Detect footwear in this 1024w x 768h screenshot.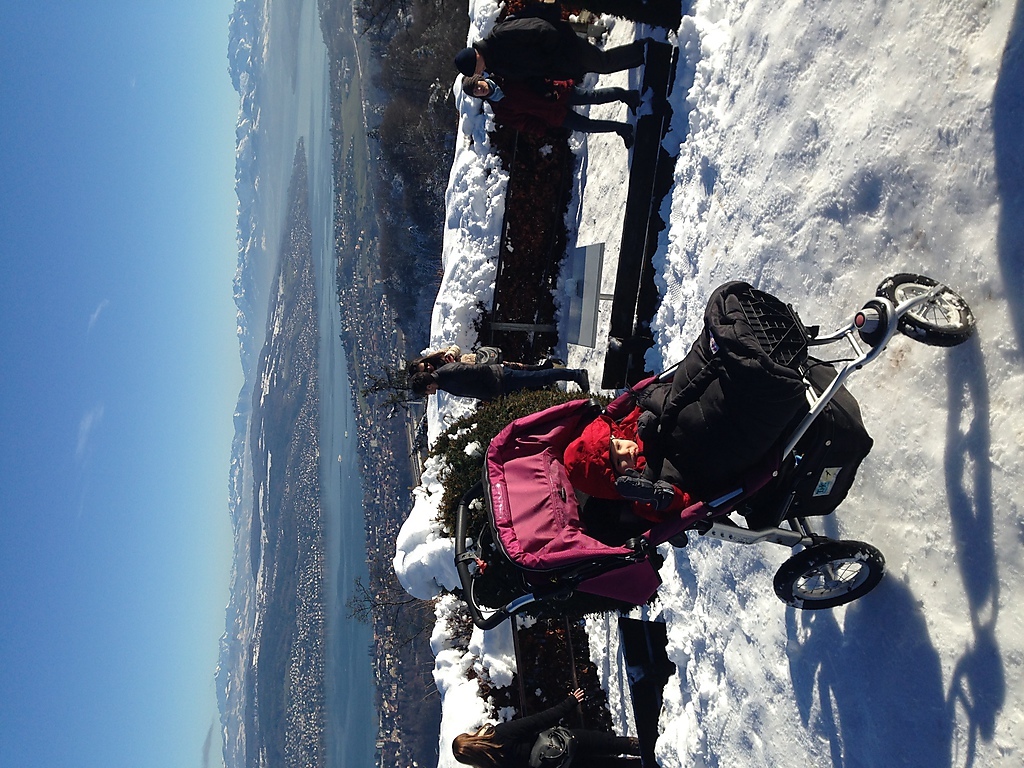
Detection: [553, 367, 588, 394].
